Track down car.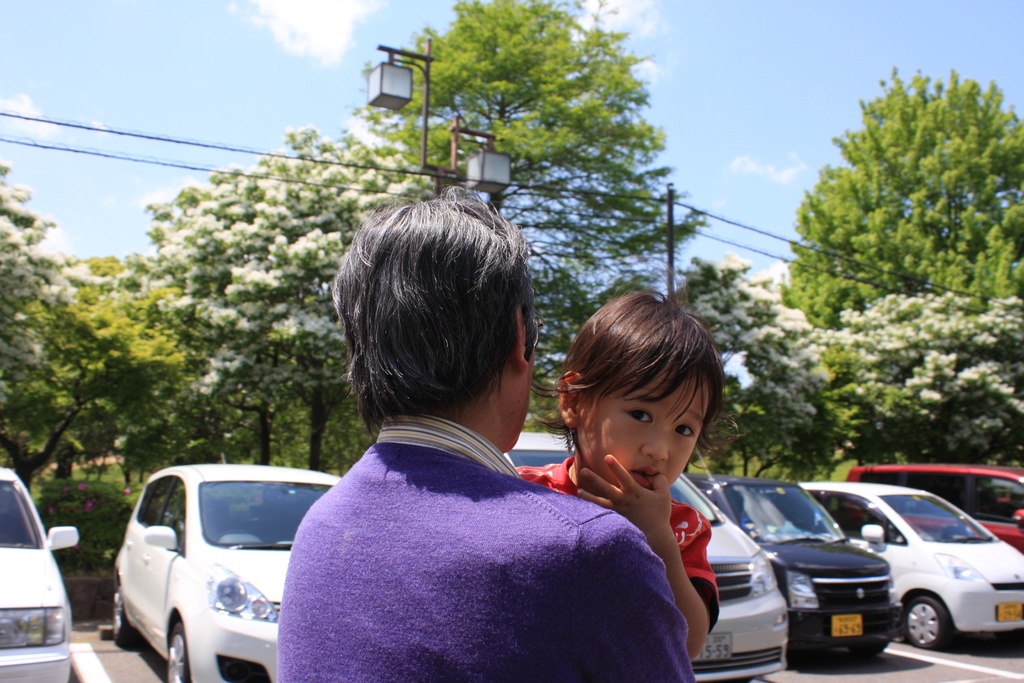
Tracked to x1=685 y1=470 x2=903 y2=671.
